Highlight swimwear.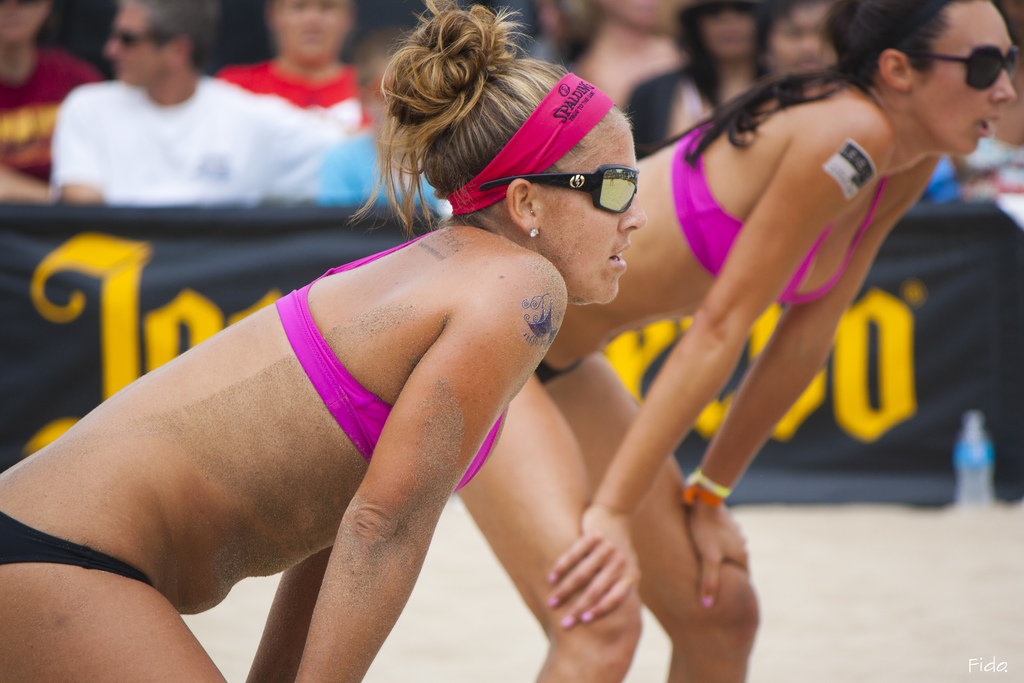
Highlighted region: Rect(671, 115, 897, 315).
